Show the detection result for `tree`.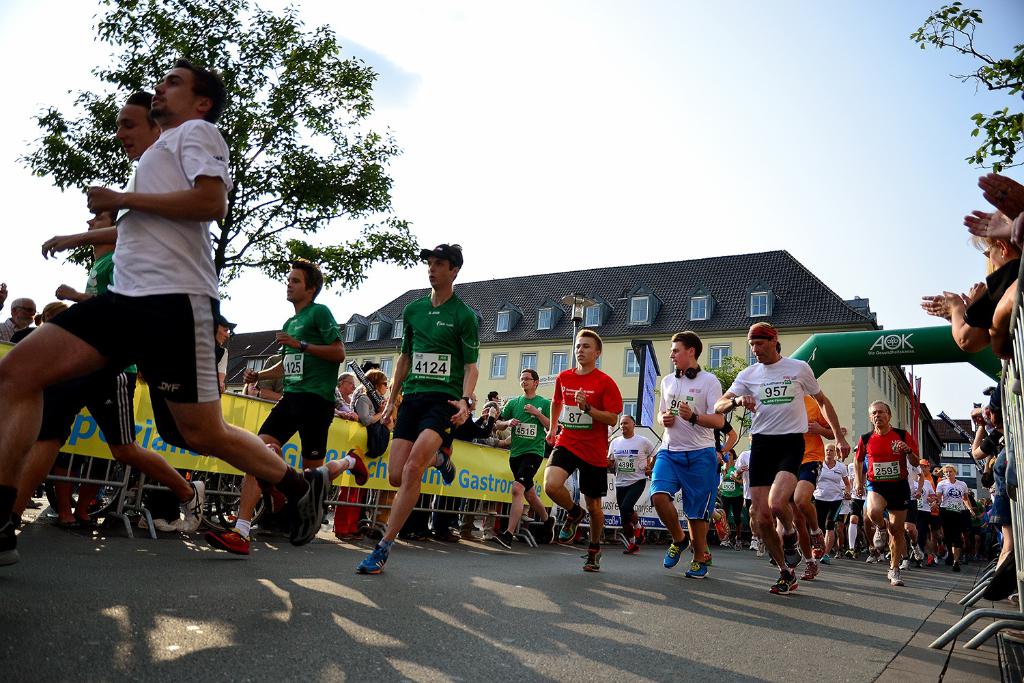
{"left": 0, "top": 0, "right": 440, "bottom": 335}.
